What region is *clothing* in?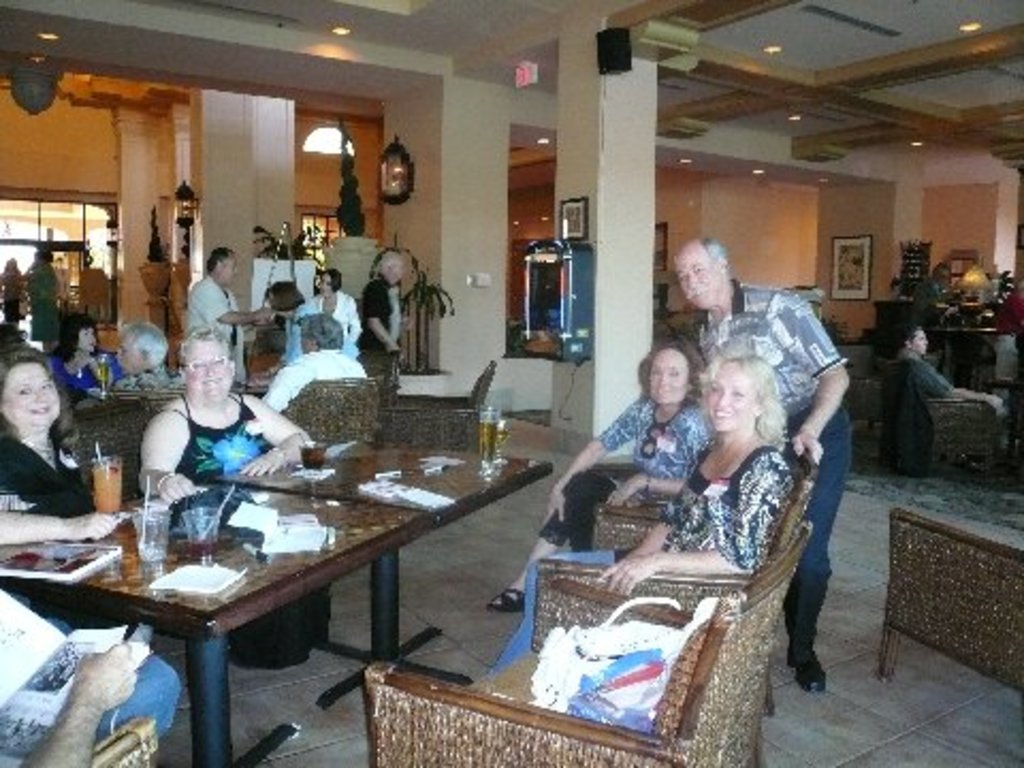
x1=279, y1=297, x2=329, y2=361.
